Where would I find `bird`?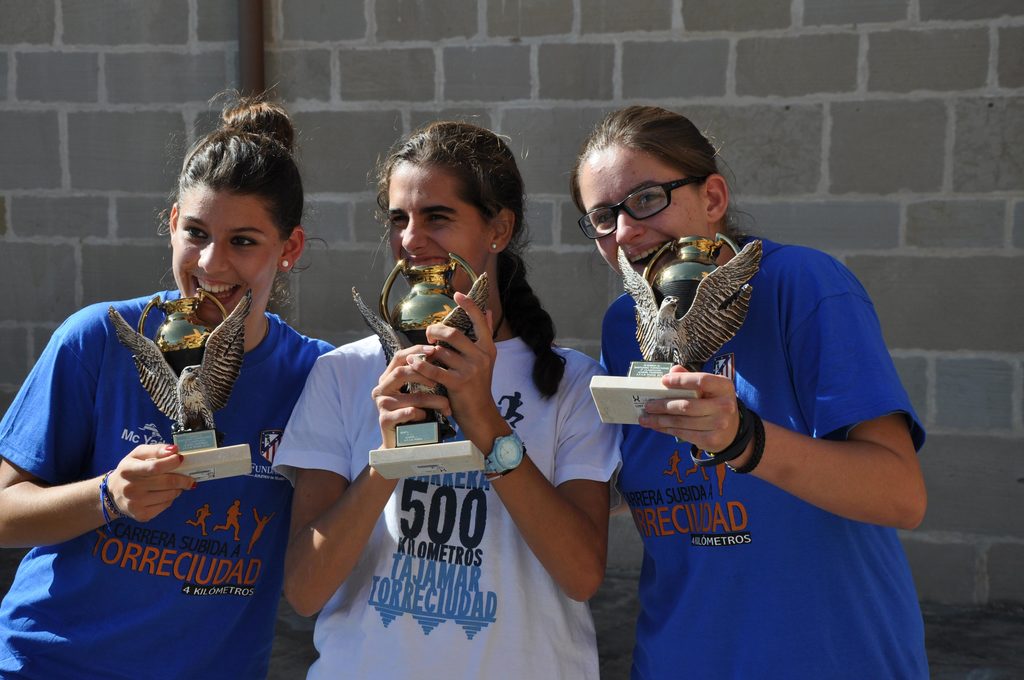
At 619,224,778,380.
